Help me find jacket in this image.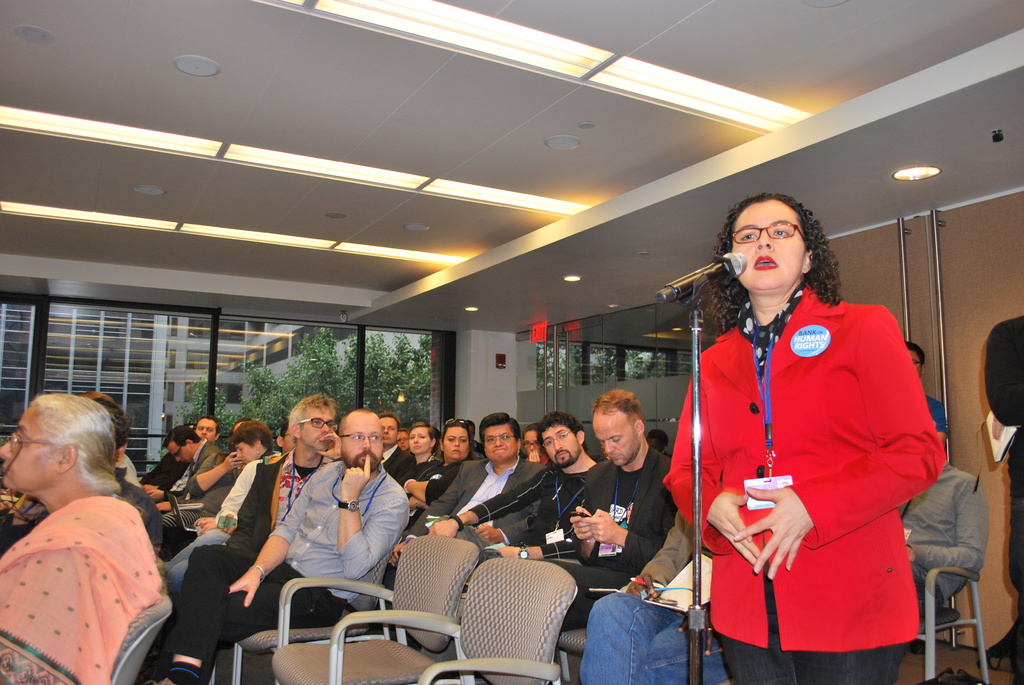
Found it: (895, 461, 987, 604).
